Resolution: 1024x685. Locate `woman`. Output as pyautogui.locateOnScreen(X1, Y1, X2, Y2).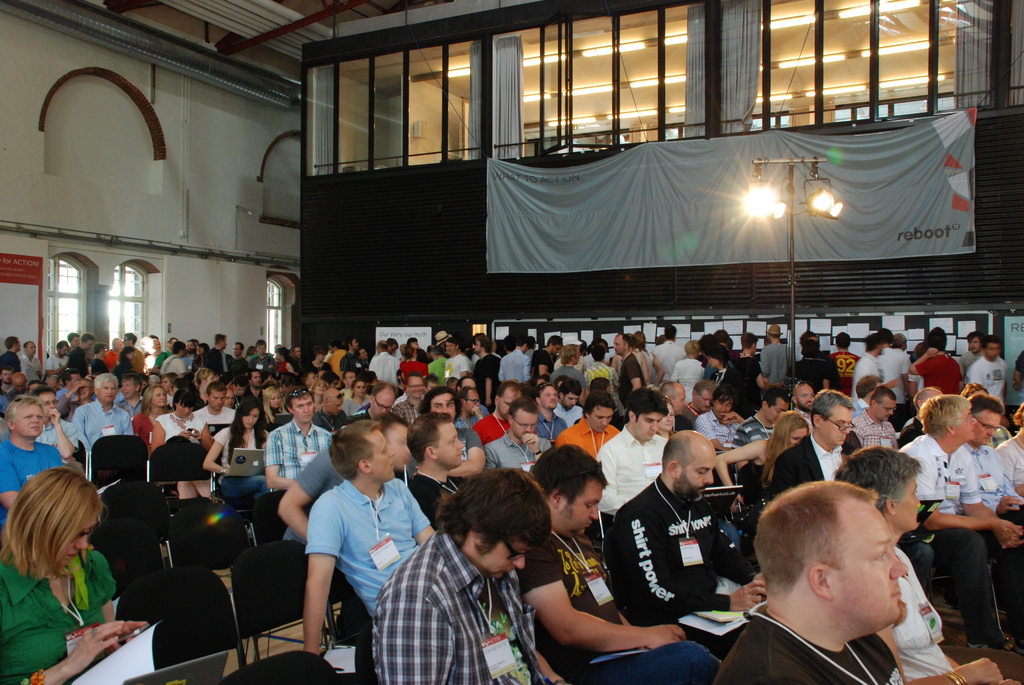
pyautogui.locateOnScreen(835, 445, 1023, 684).
